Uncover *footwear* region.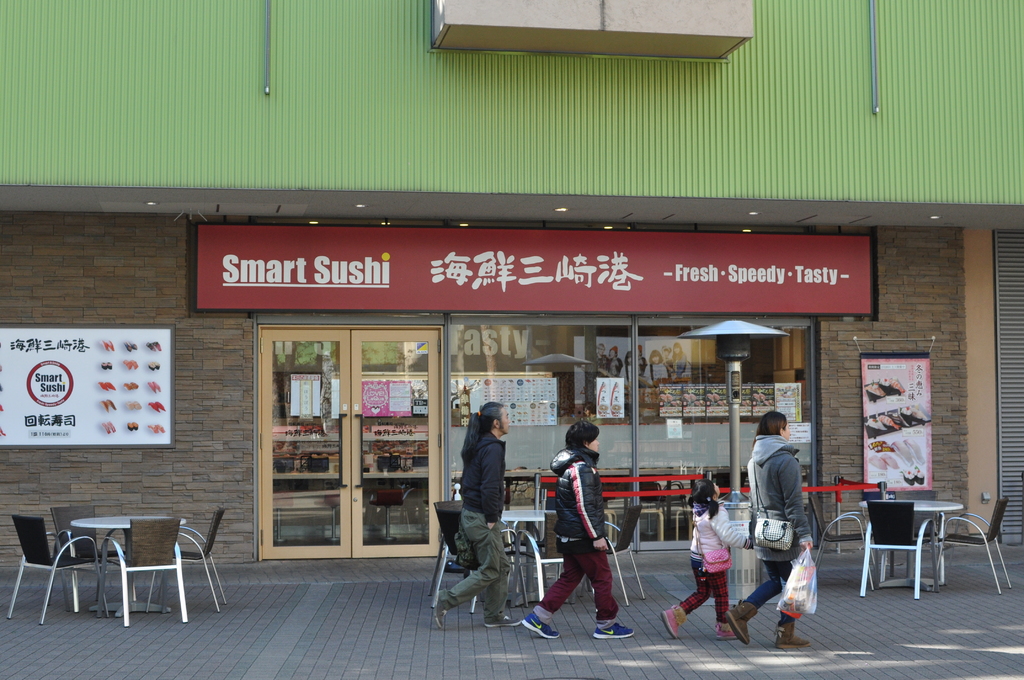
Uncovered: (660, 608, 678, 642).
